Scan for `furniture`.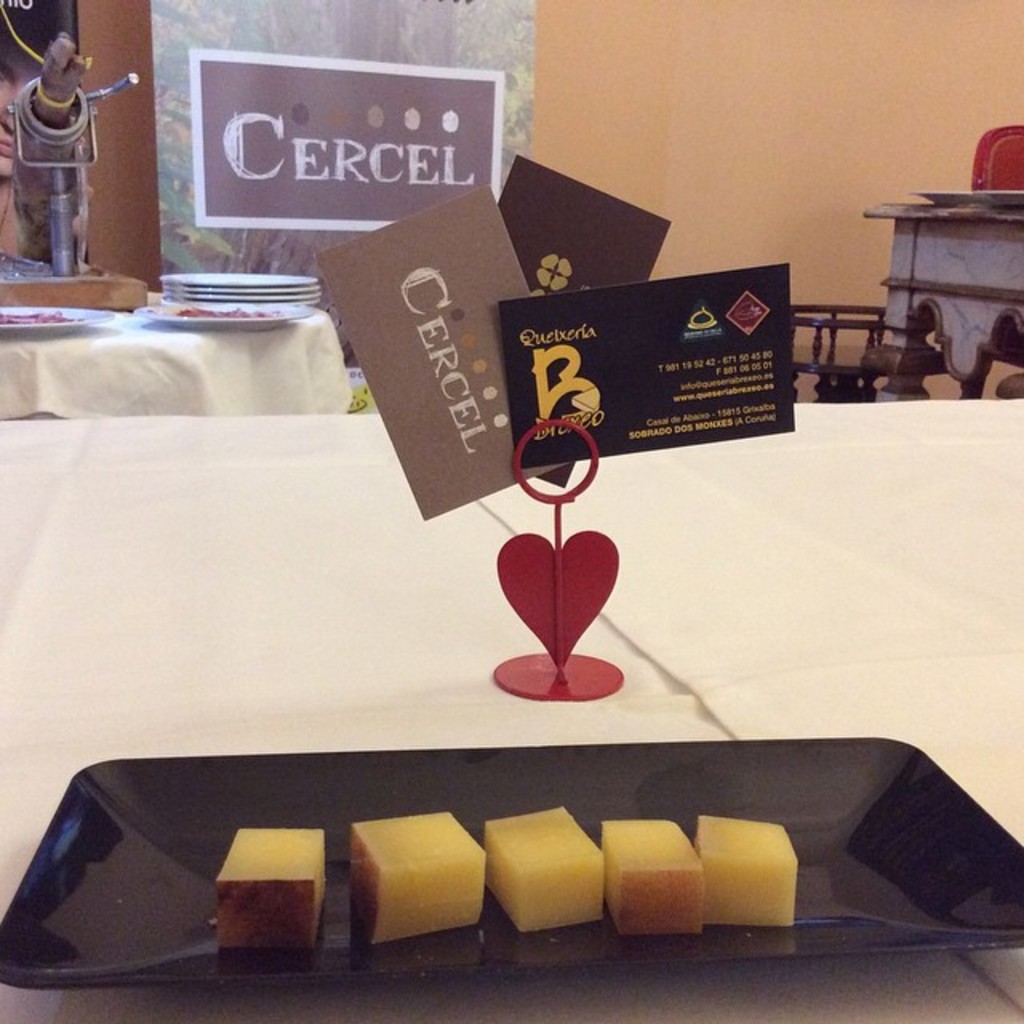
Scan result: bbox=[869, 200, 1022, 378].
